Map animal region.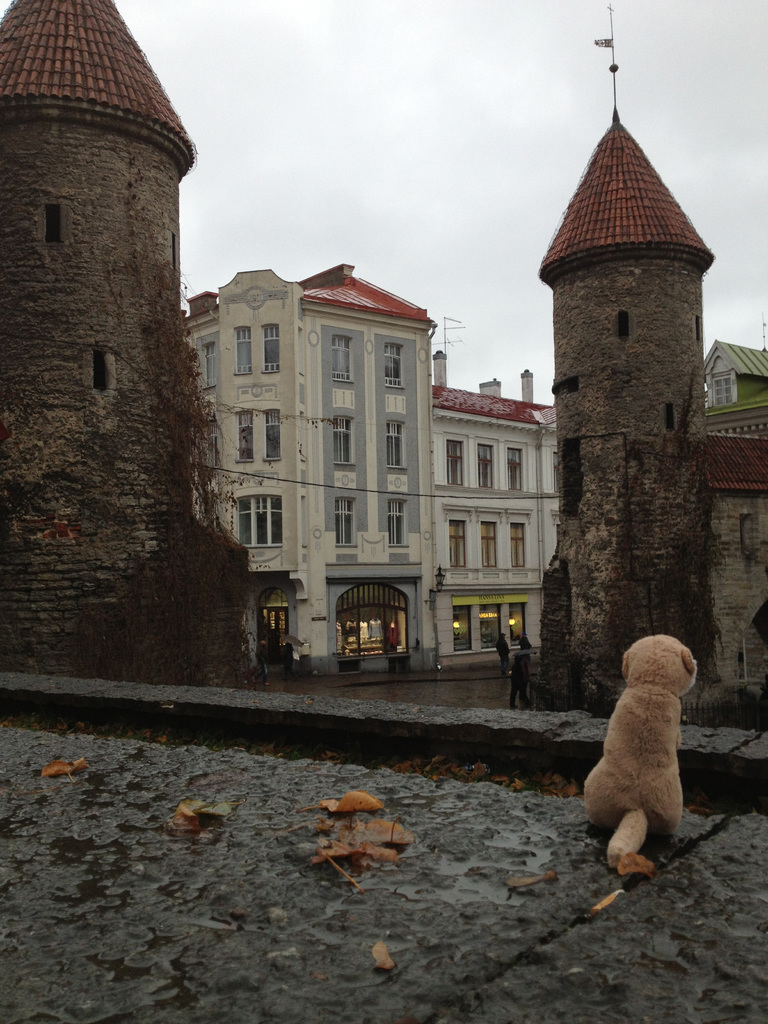
Mapped to select_region(577, 625, 707, 864).
